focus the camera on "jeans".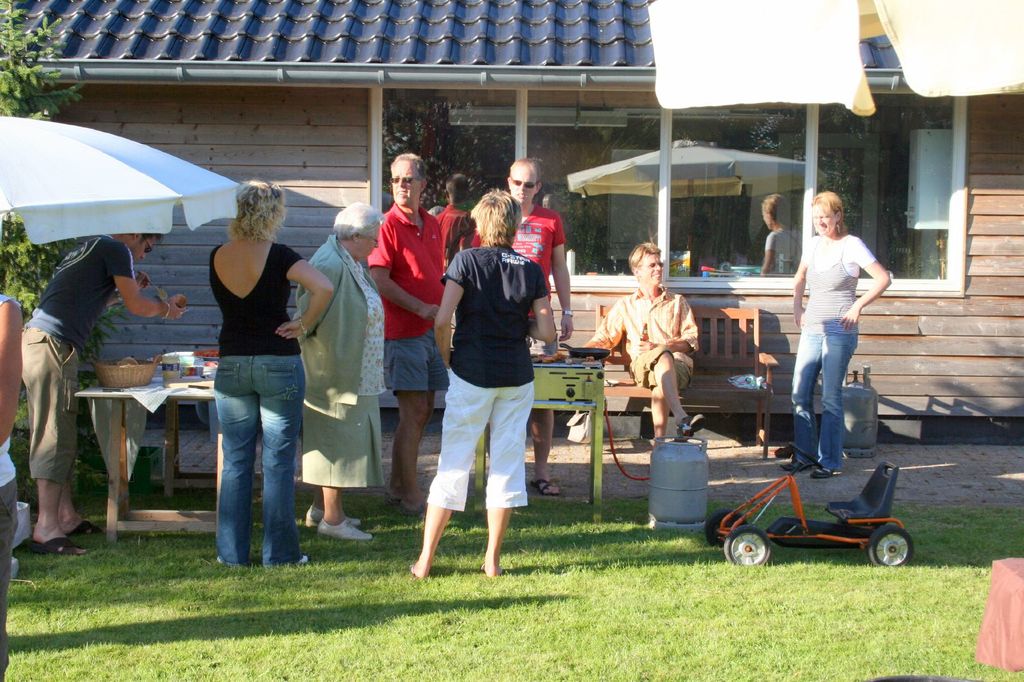
Focus region: (787, 335, 859, 471).
